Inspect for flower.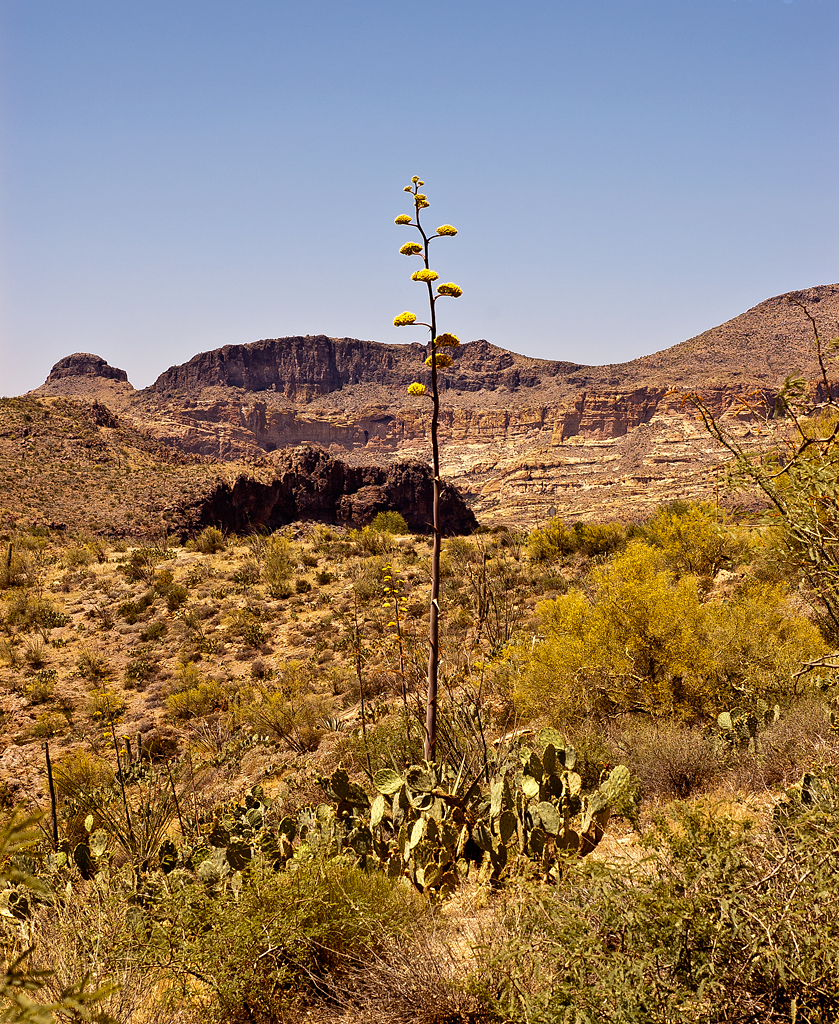
Inspection: {"left": 412, "top": 191, "right": 432, "bottom": 211}.
